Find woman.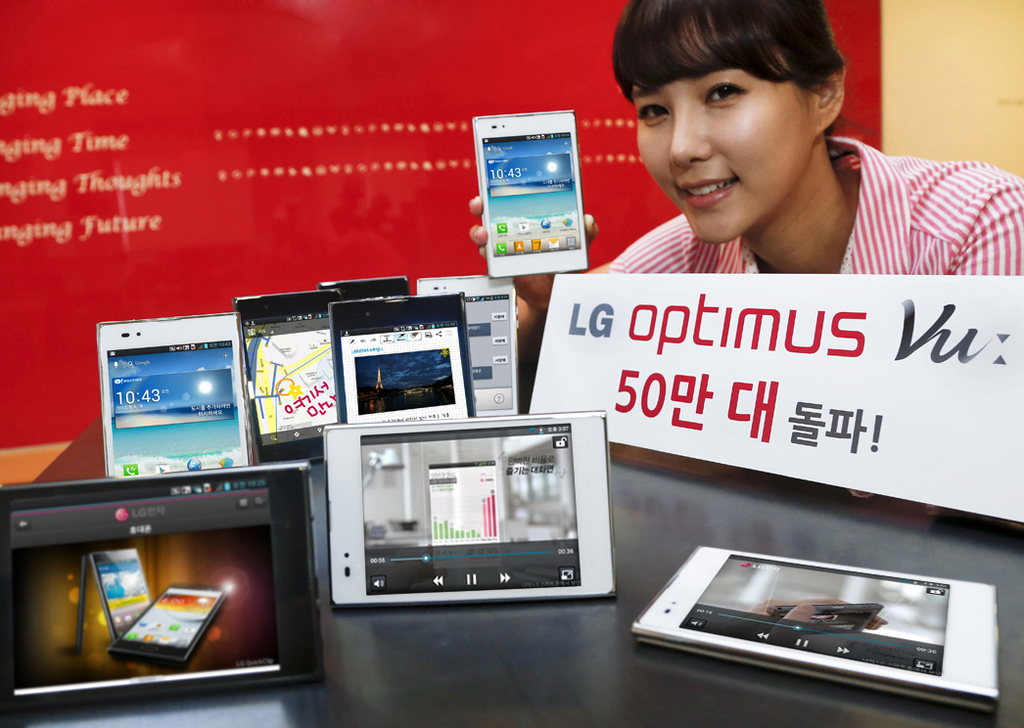
box(529, 32, 1002, 394).
